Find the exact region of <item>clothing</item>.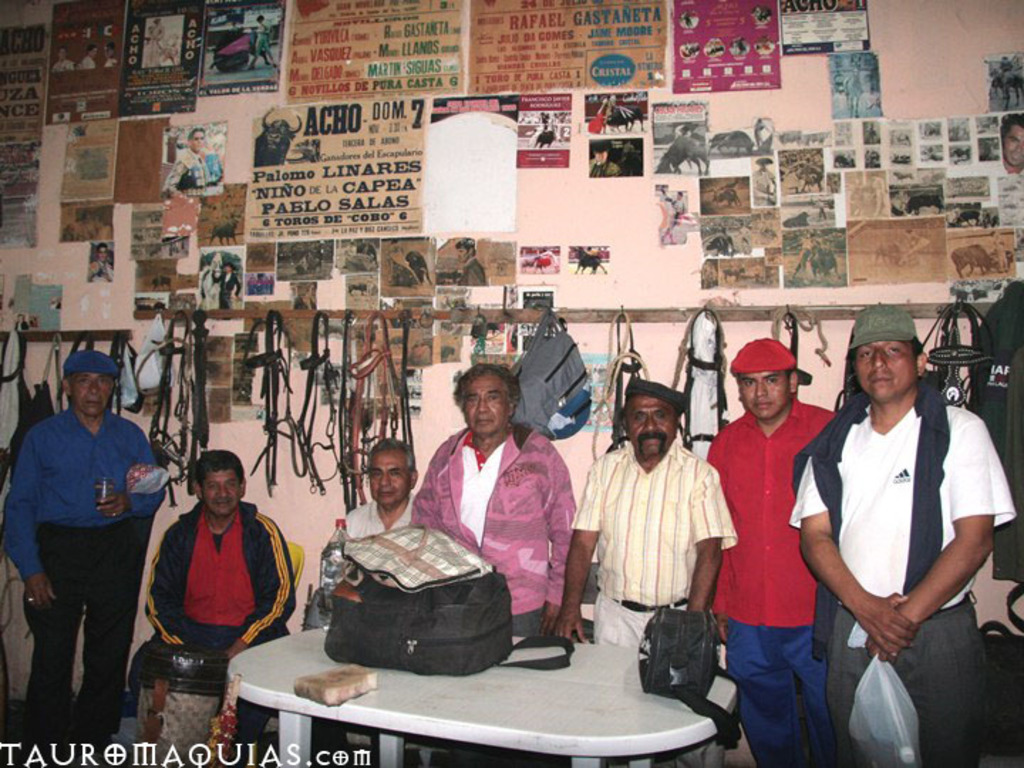
Exact region: [left=792, top=240, right=814, bottom=269].
